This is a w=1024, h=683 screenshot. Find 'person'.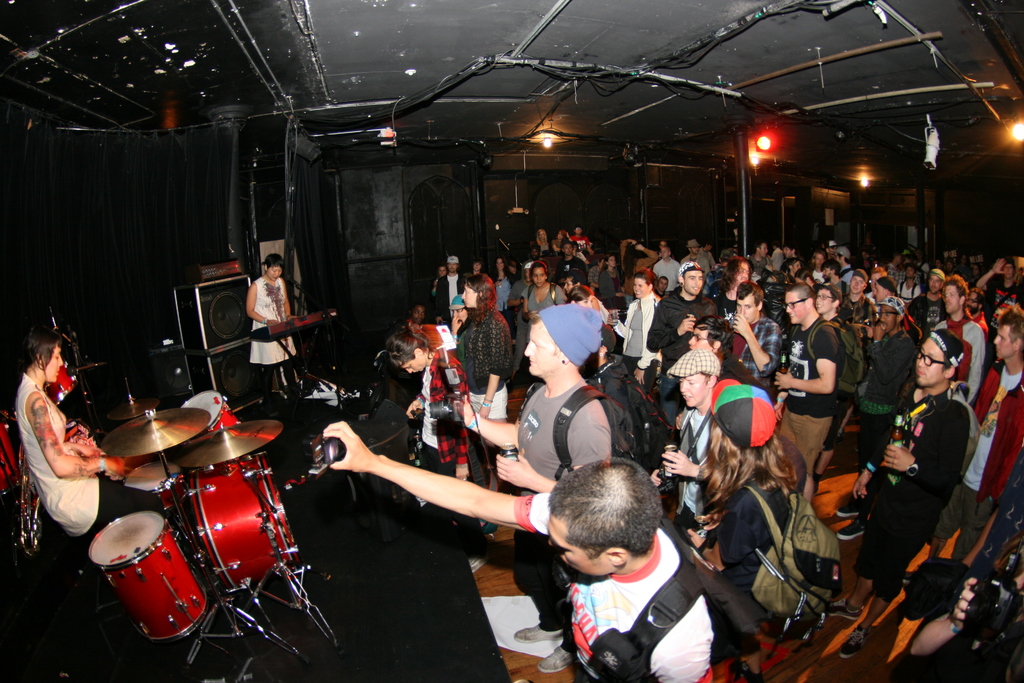
Bounding box: pyautogui.locateOnScreen(312, 416, 713, 682).
